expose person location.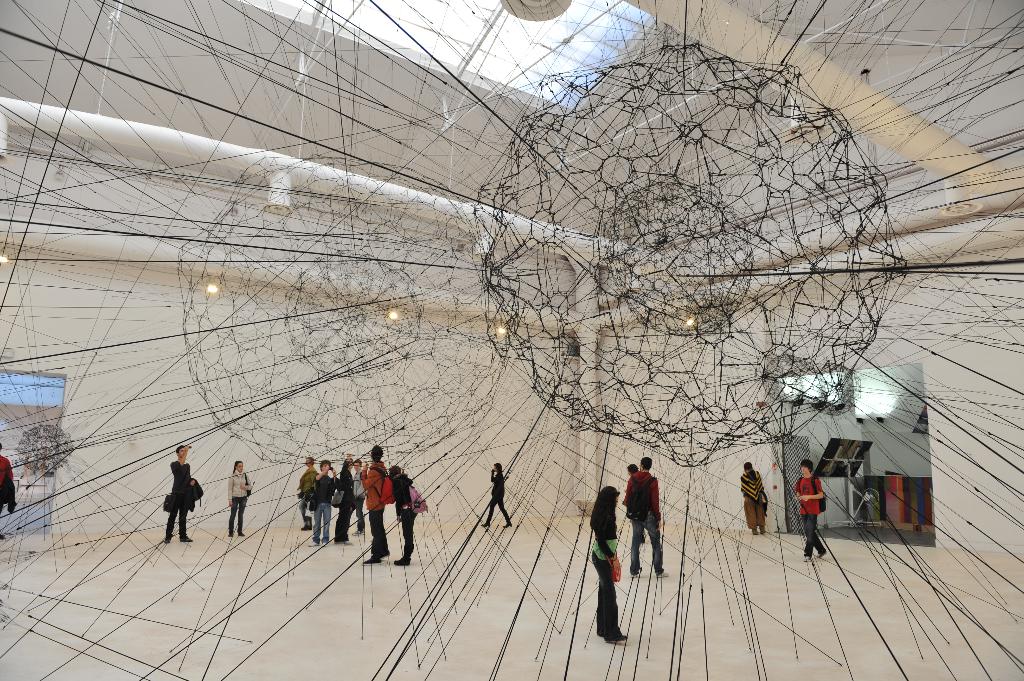
Exposed at {"x1": 398, "y1": 465, "x2": 420, "y2": 563}.
